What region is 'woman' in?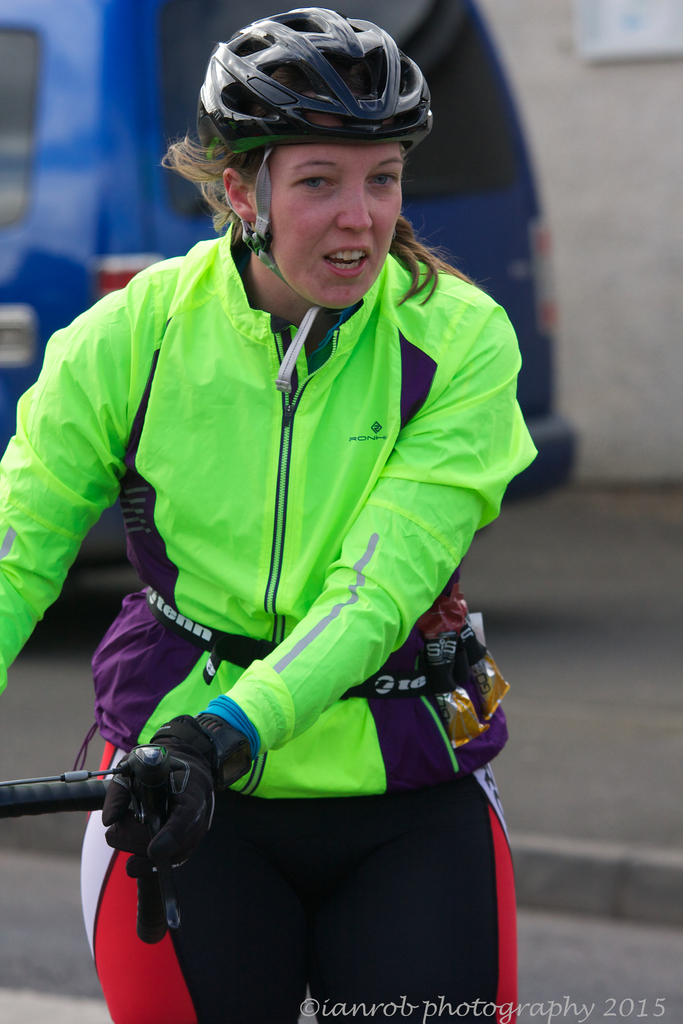
(41,5,519,1023).
